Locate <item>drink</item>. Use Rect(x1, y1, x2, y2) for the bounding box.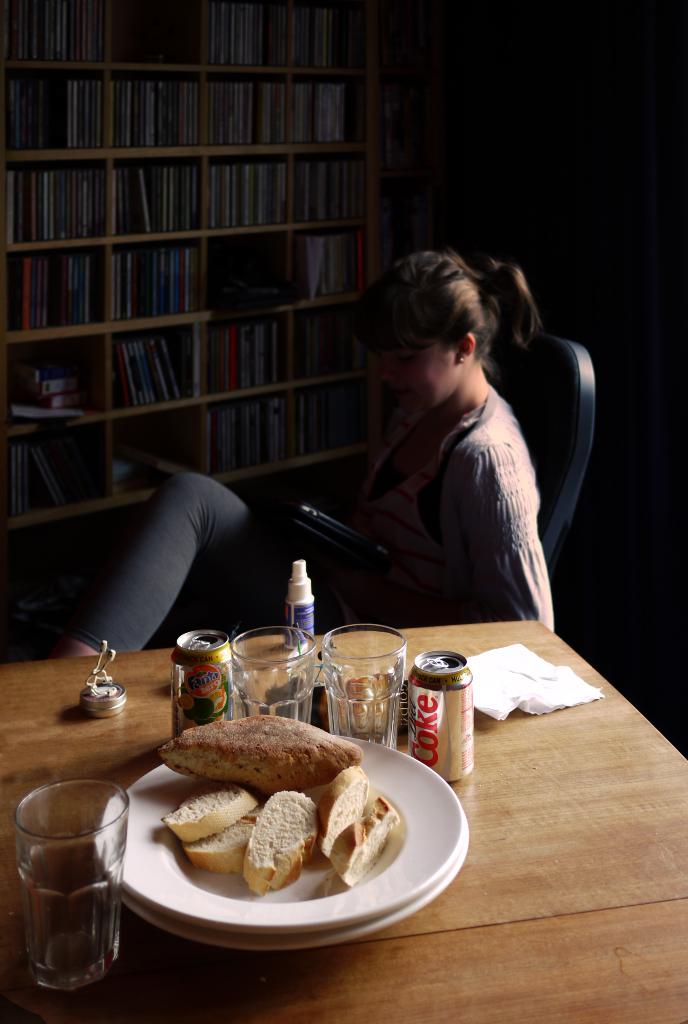
Rect(404, 650, 475, 783).
